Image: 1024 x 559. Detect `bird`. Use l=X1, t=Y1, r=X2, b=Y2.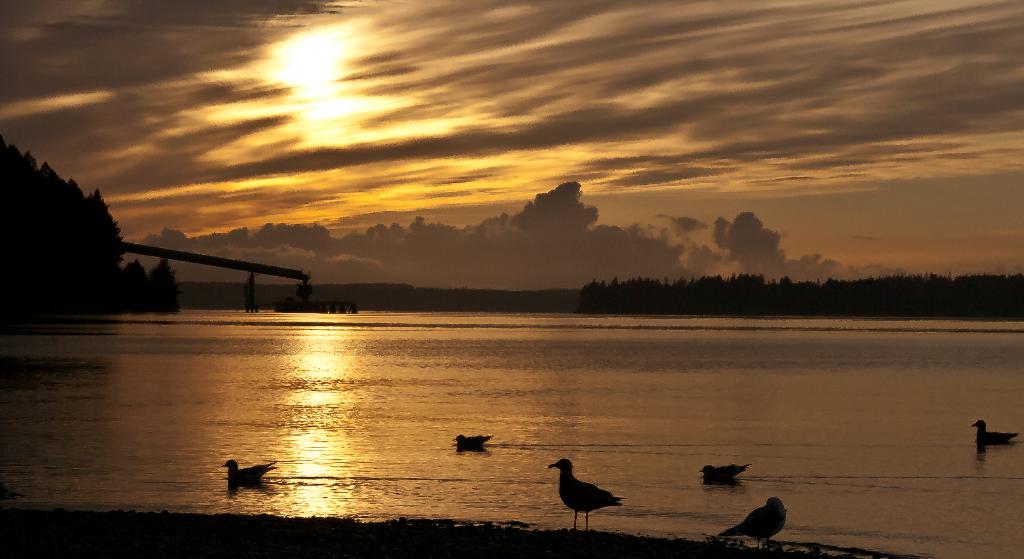
l=221, t=460, r=279, b=481.
